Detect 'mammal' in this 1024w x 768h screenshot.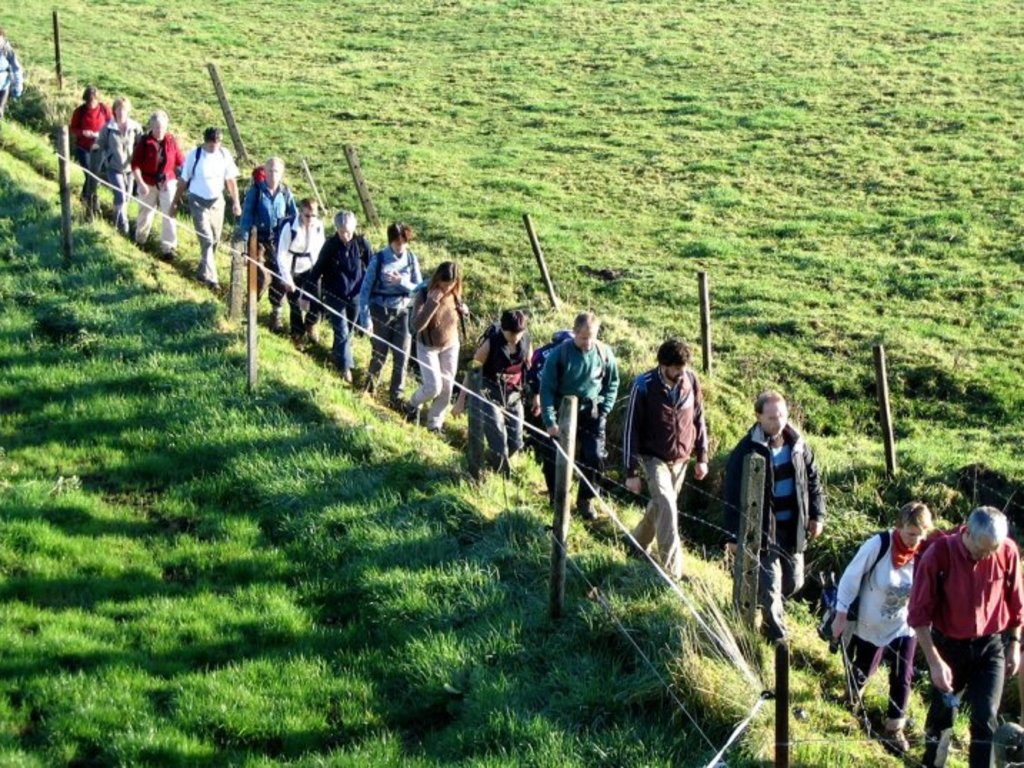
Detection: left=910, top=508, right=1023, bottom=767.
